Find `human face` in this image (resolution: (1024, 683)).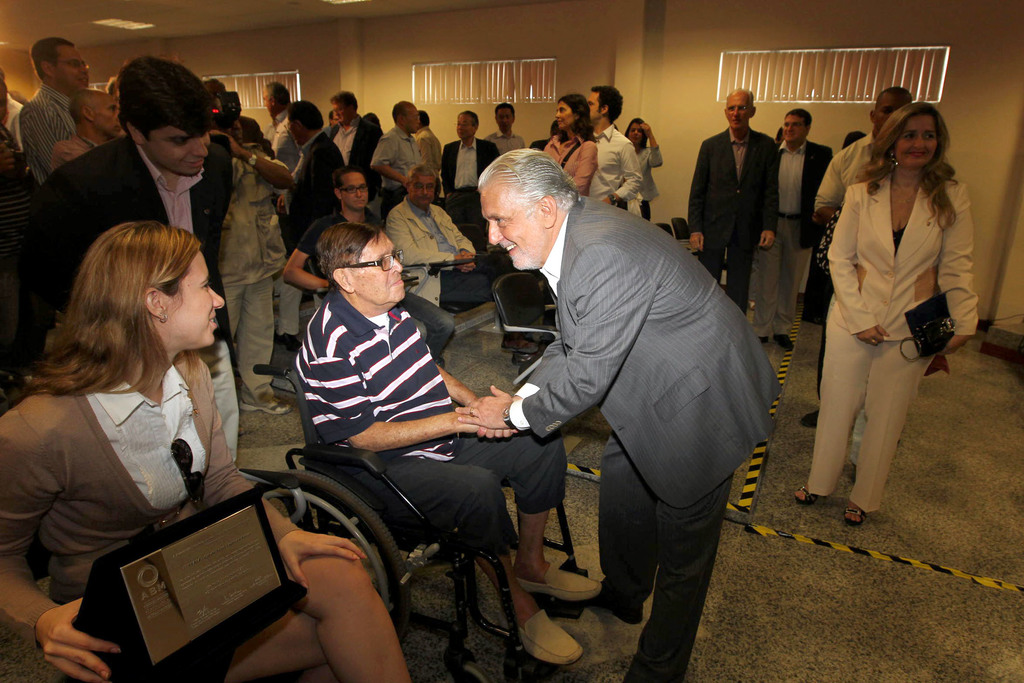
Rect(405, 110, 420, 135).
